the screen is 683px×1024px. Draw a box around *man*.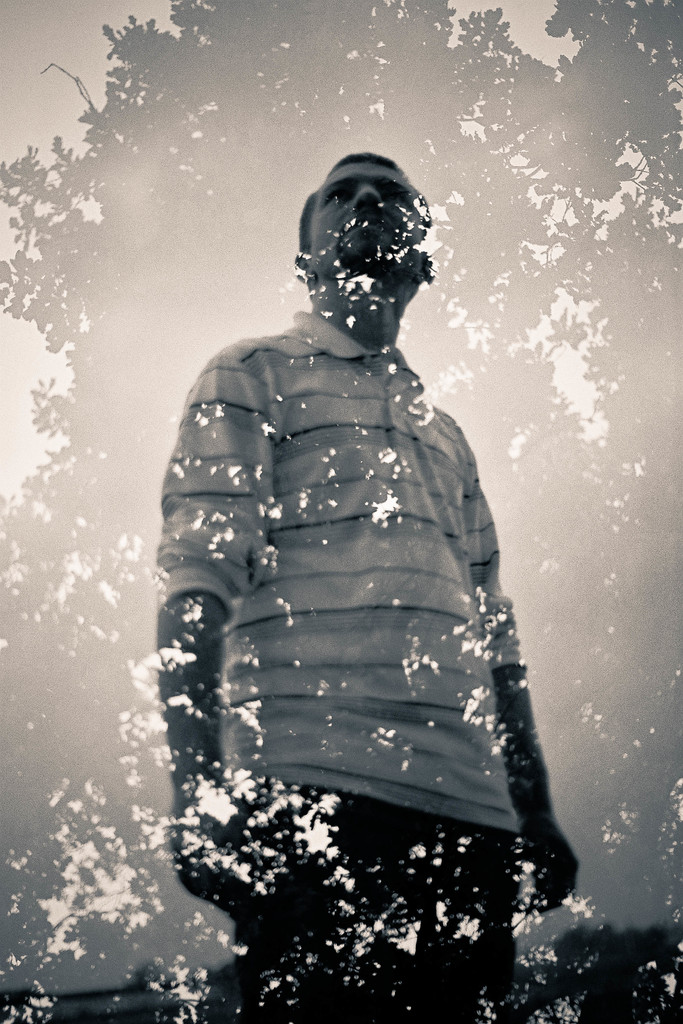
147:148:582:1012.
